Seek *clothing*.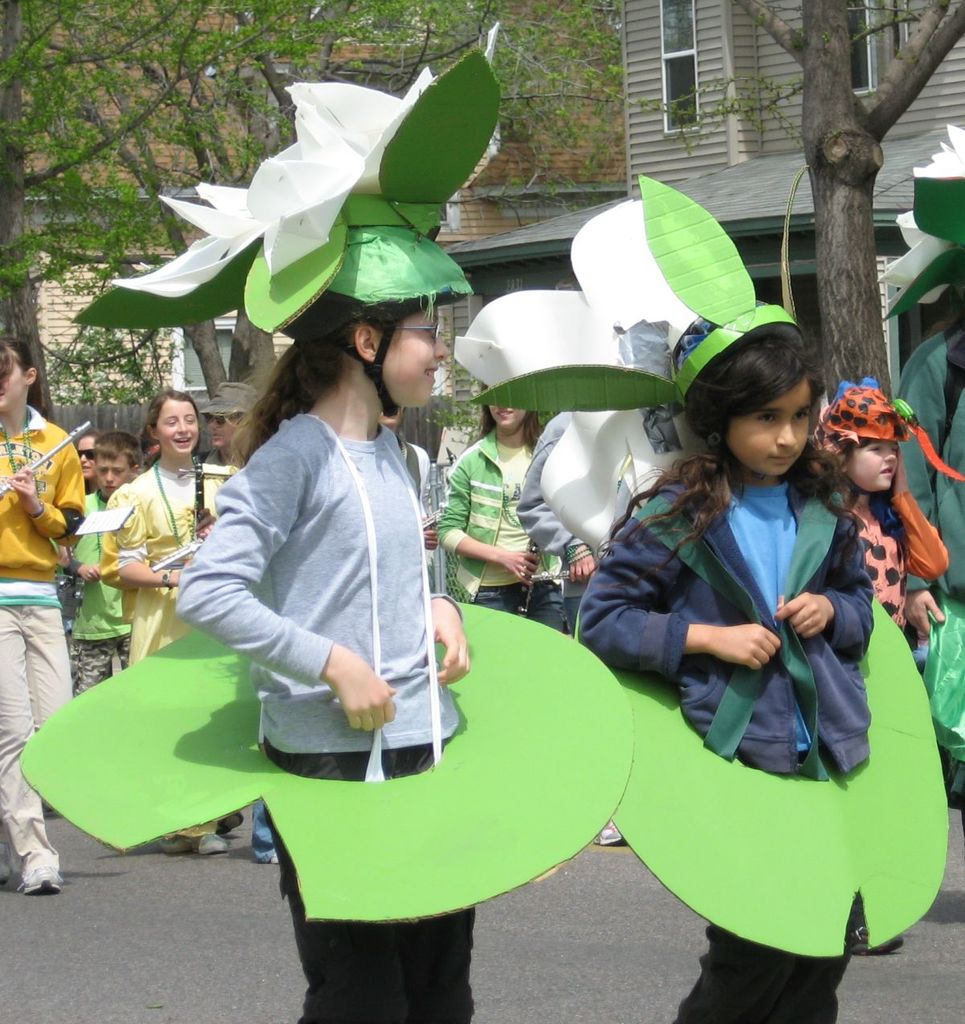
<bbox>174, 413, 478, 1023</bbox>.
